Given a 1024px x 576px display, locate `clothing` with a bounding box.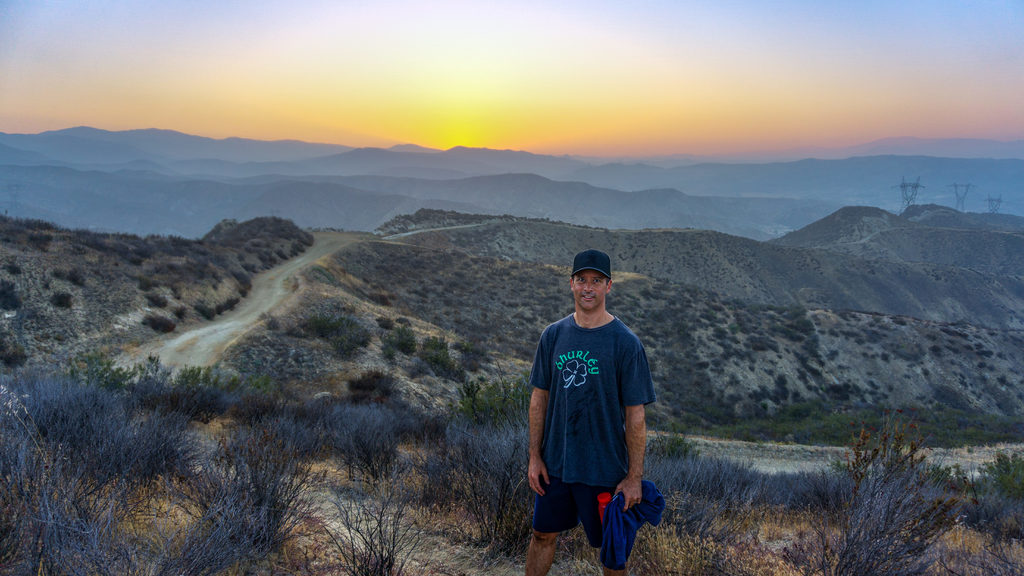
Located: box=[528, 291, 655, 534].
